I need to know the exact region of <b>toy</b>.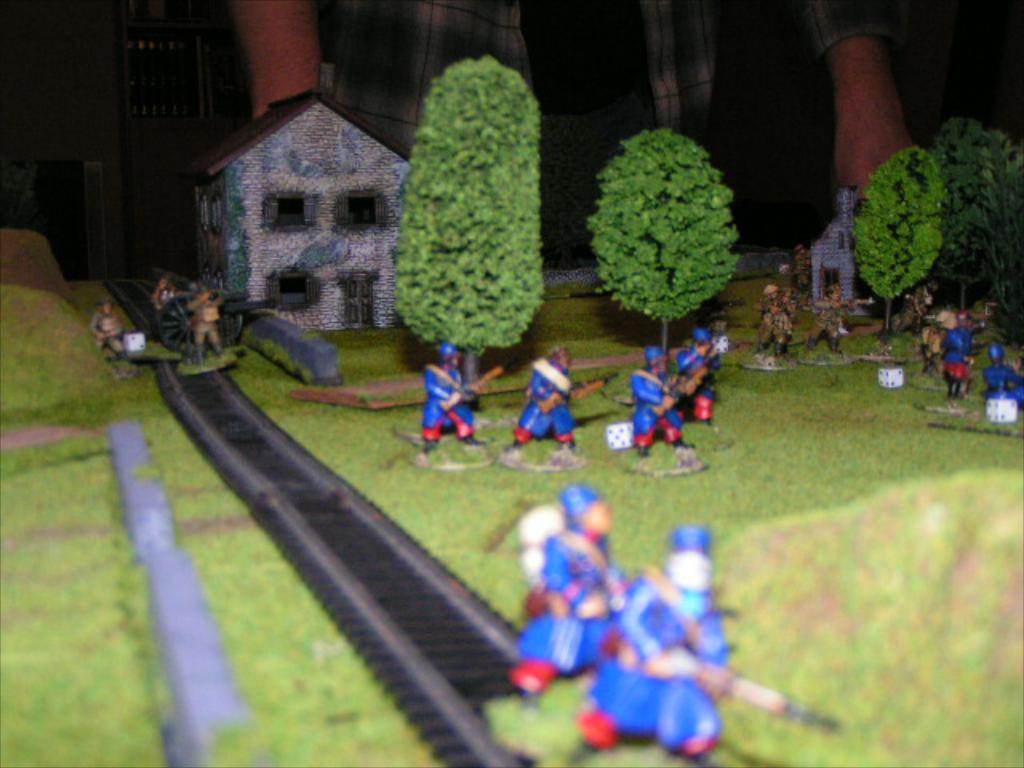
Region: select_region(557, 518, 835, 766).
